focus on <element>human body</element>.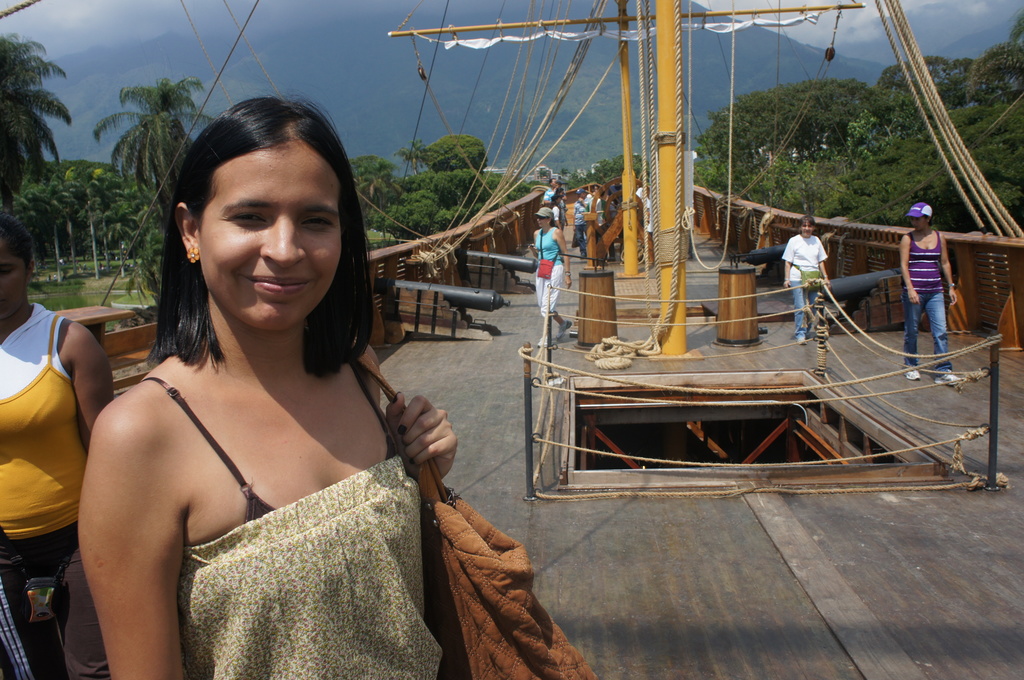
Focused at (left=904, top=206, right=963, bottom=354).
